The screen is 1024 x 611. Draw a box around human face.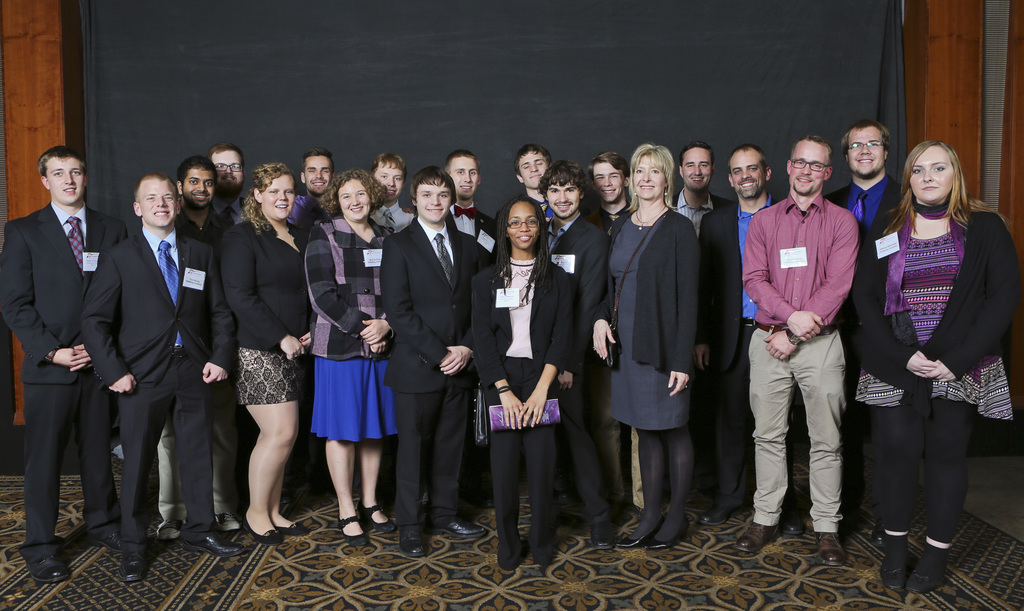
[left=218, top=151, right=244, bottom=193].
